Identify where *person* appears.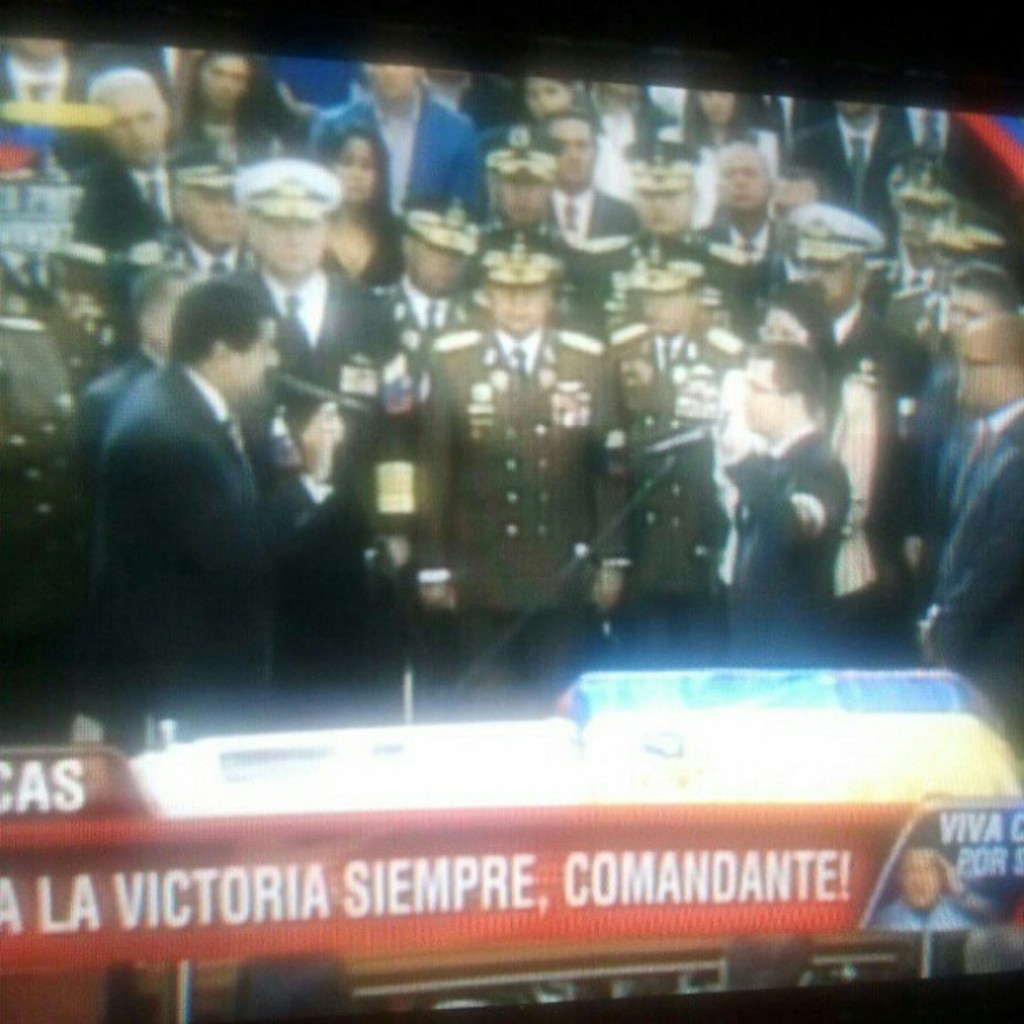
Appears at (698, 144, 803, 289).
